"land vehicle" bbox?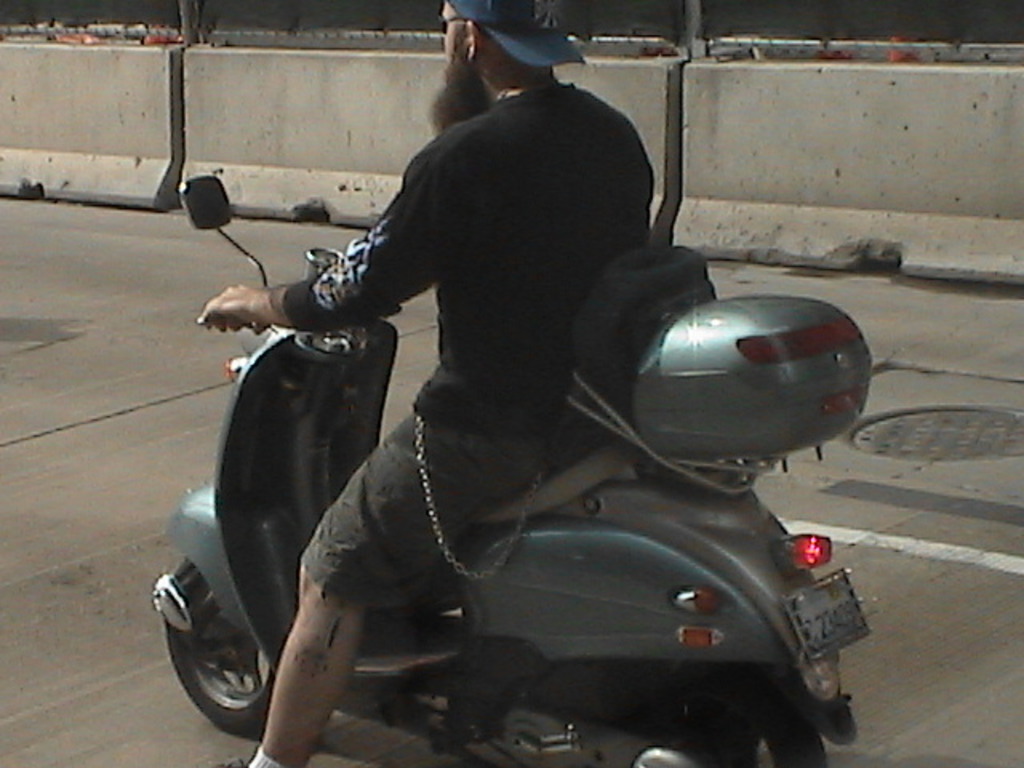
170:155:878:762
